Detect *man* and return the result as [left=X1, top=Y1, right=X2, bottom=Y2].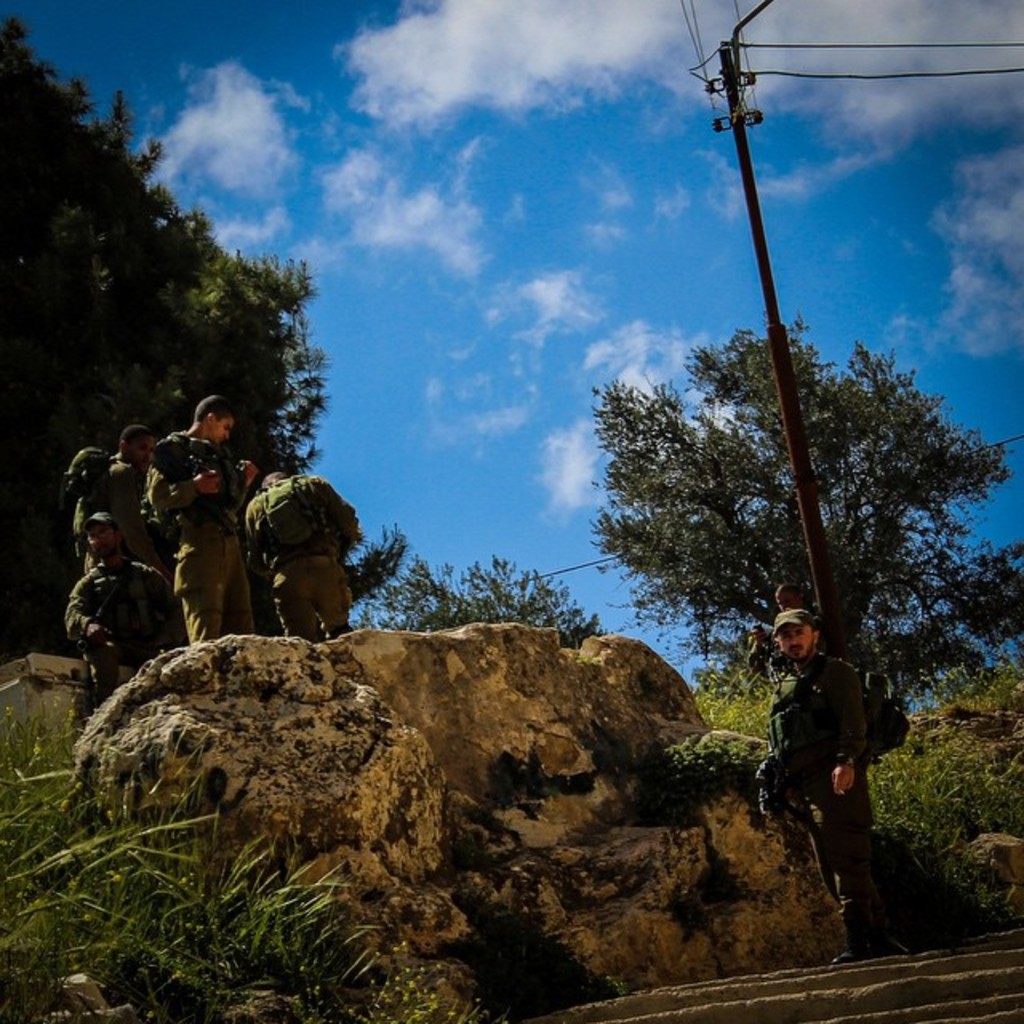
[left=139, top=392, right=259, bottom=651].
